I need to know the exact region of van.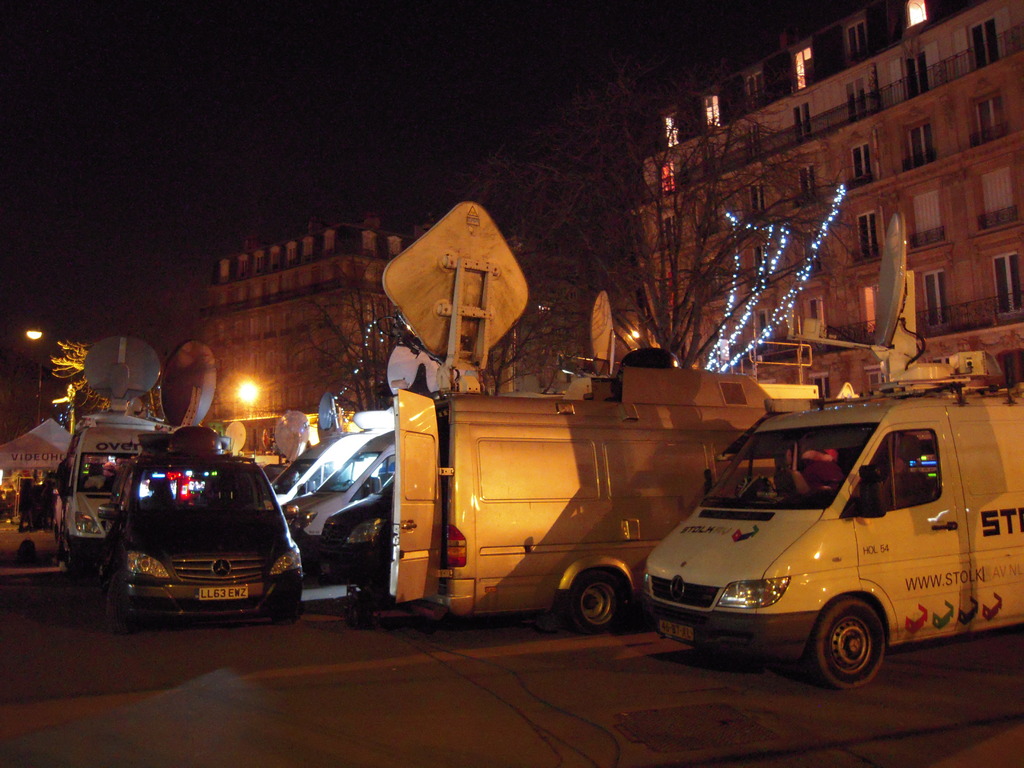
Region: 641, 210, 1023, 693.
